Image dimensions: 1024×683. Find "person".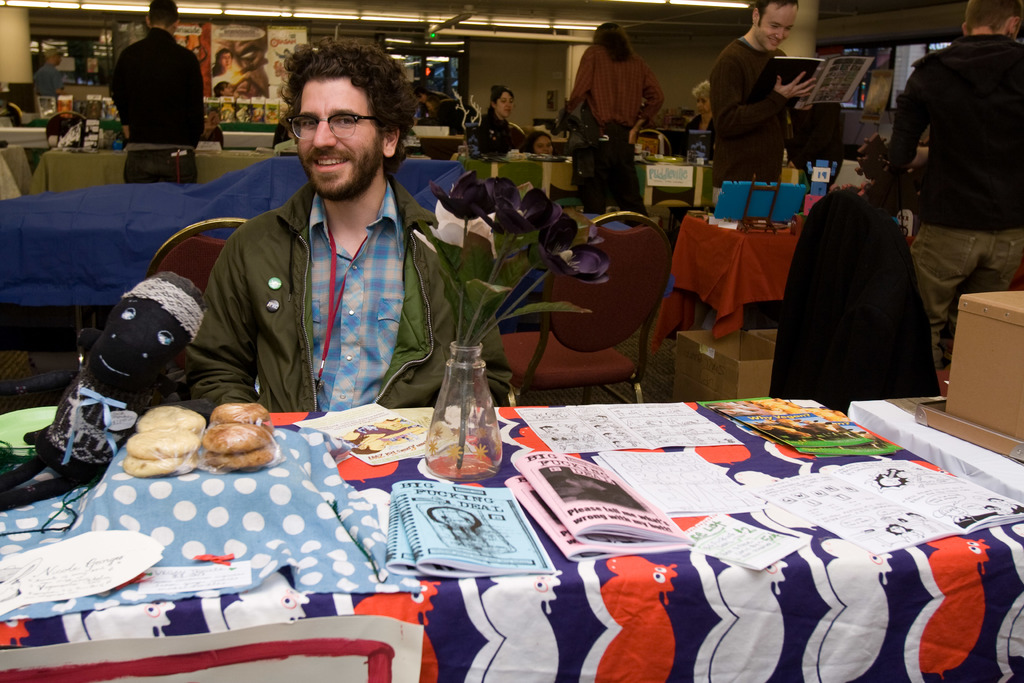
(479,84,532,160).
